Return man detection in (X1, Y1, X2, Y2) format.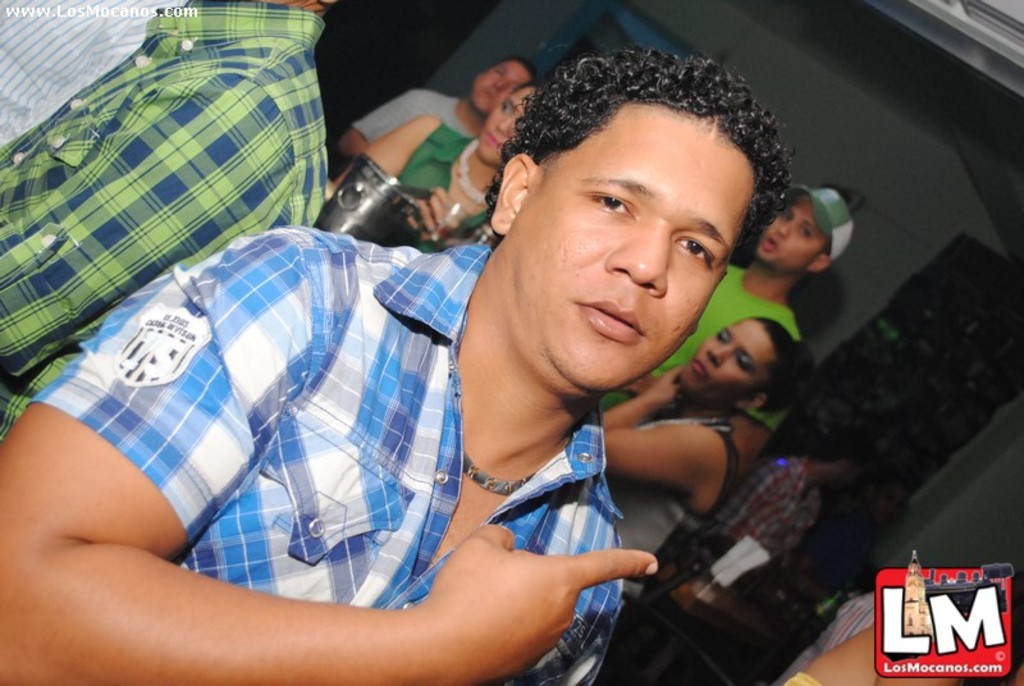
(330, 56, 535, 188).
